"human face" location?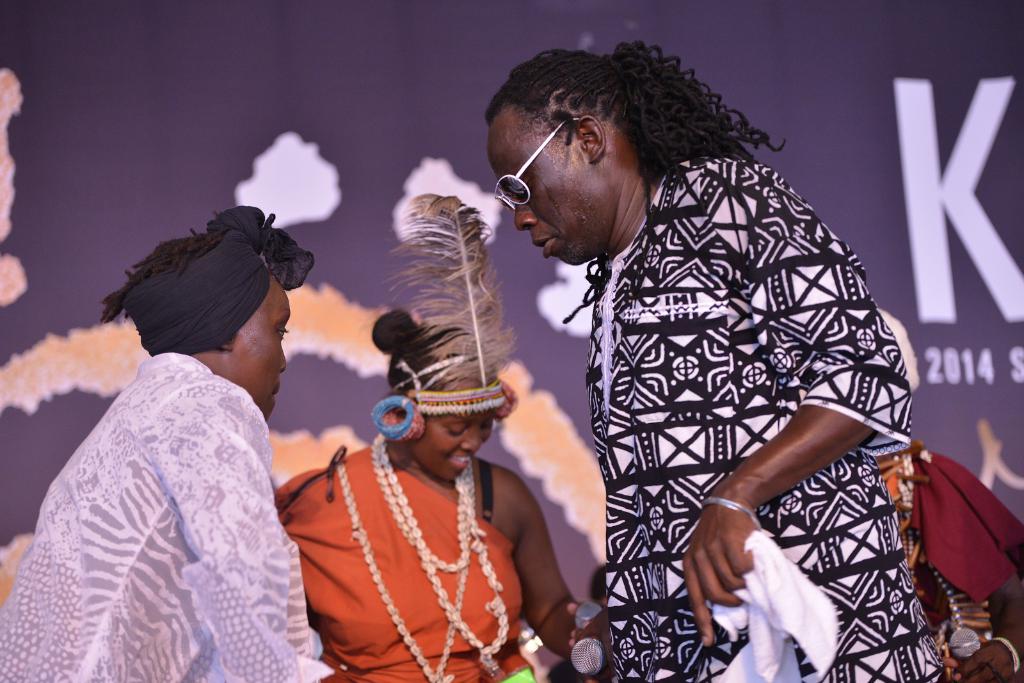
[491, 119, 600, 268]
